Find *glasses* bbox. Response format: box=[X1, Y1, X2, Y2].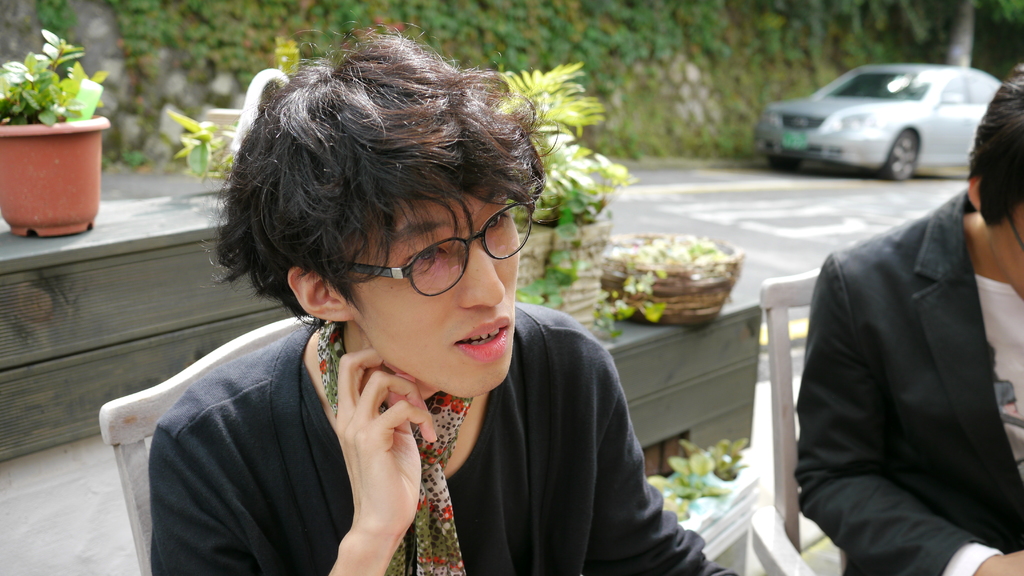
box=[304, 204, 518, 300].
